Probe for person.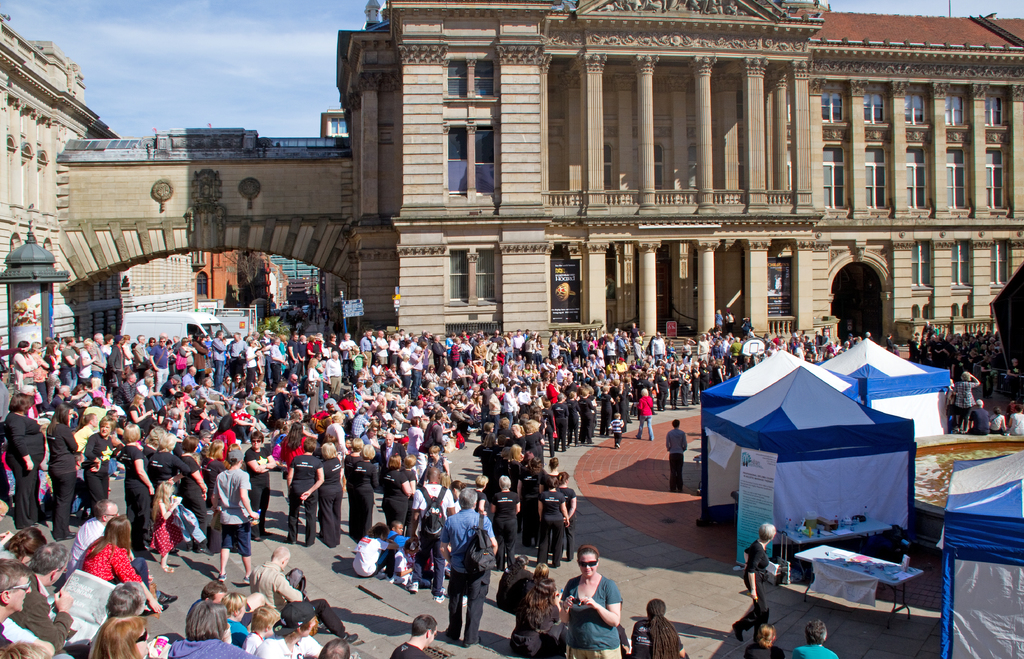
Probe result: 74 514 174 617.
